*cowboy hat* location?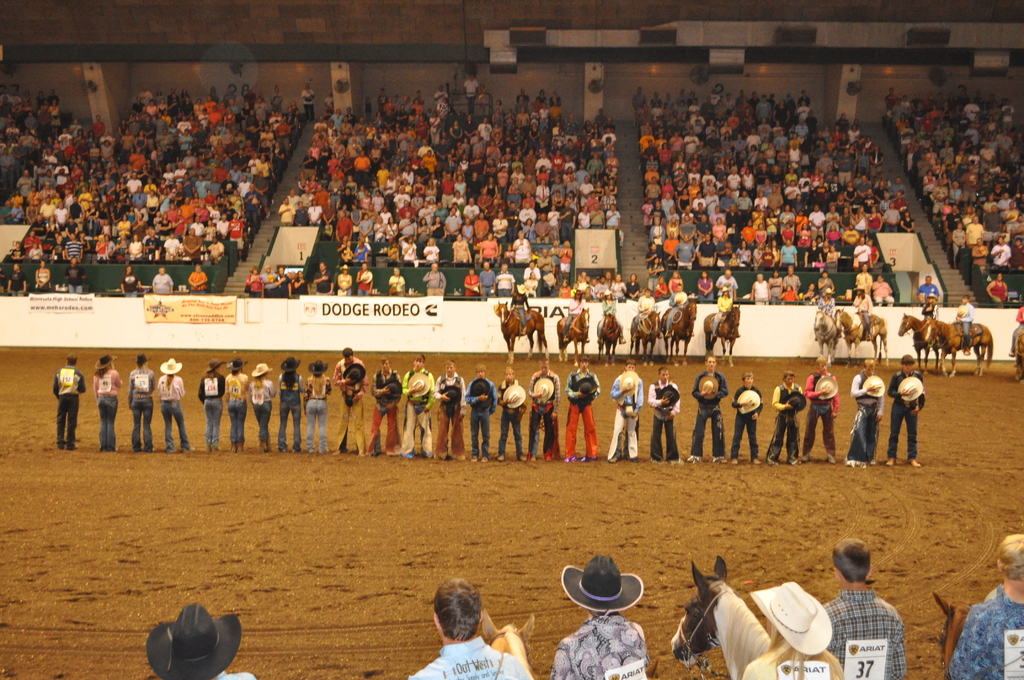
[left=307, top=360, right=329, bottom=370]
